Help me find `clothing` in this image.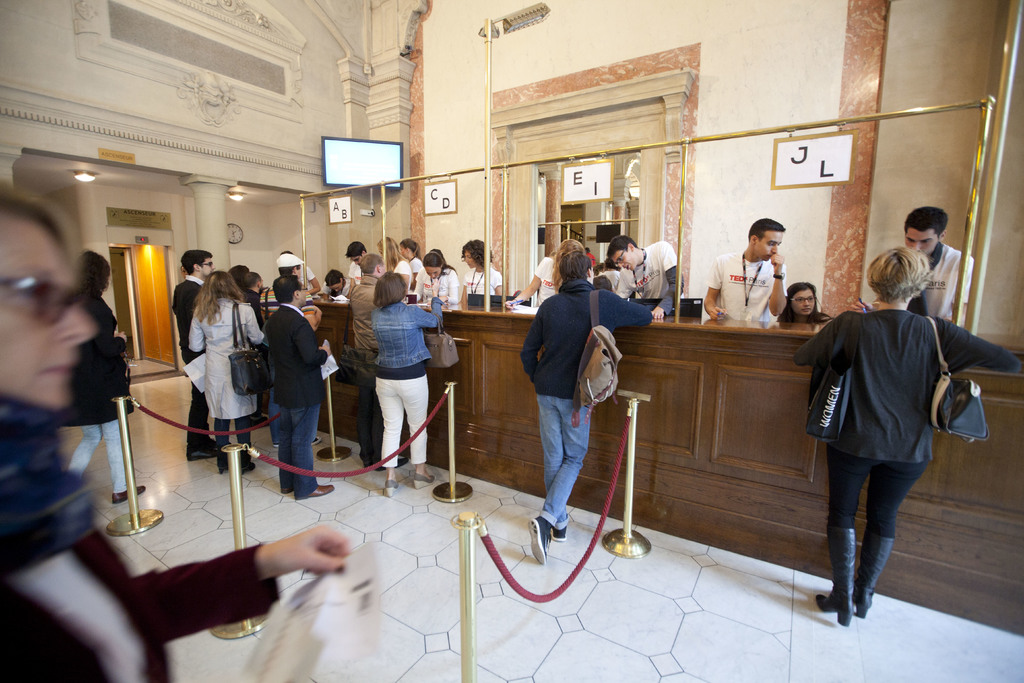
Found it: x1=191, y1=295, x2=265, y2=456.
